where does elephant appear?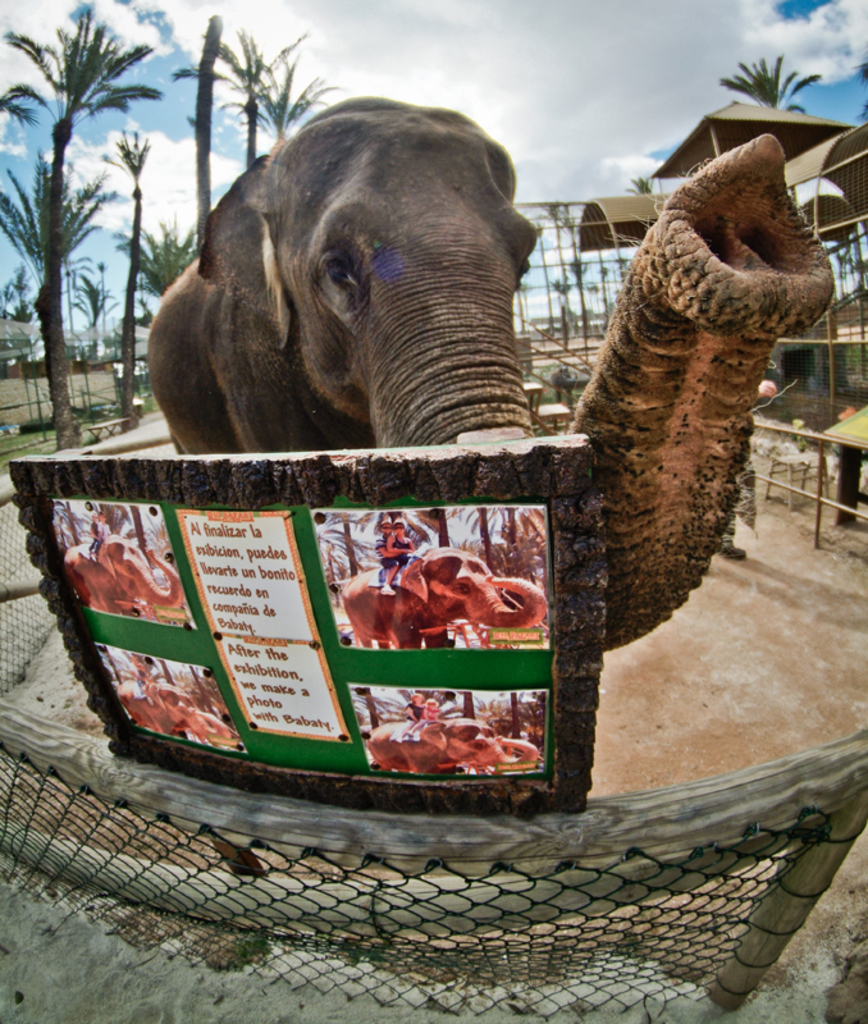
Appears at 343 547 544 640.
